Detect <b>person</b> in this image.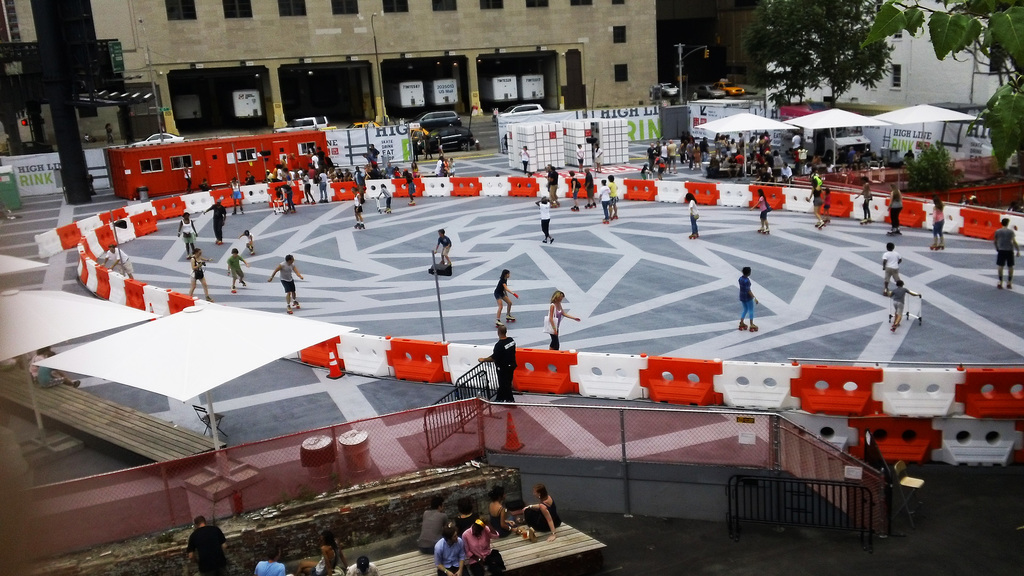
Detection: [x1=492, y1=269, x2=519, y2=330].
